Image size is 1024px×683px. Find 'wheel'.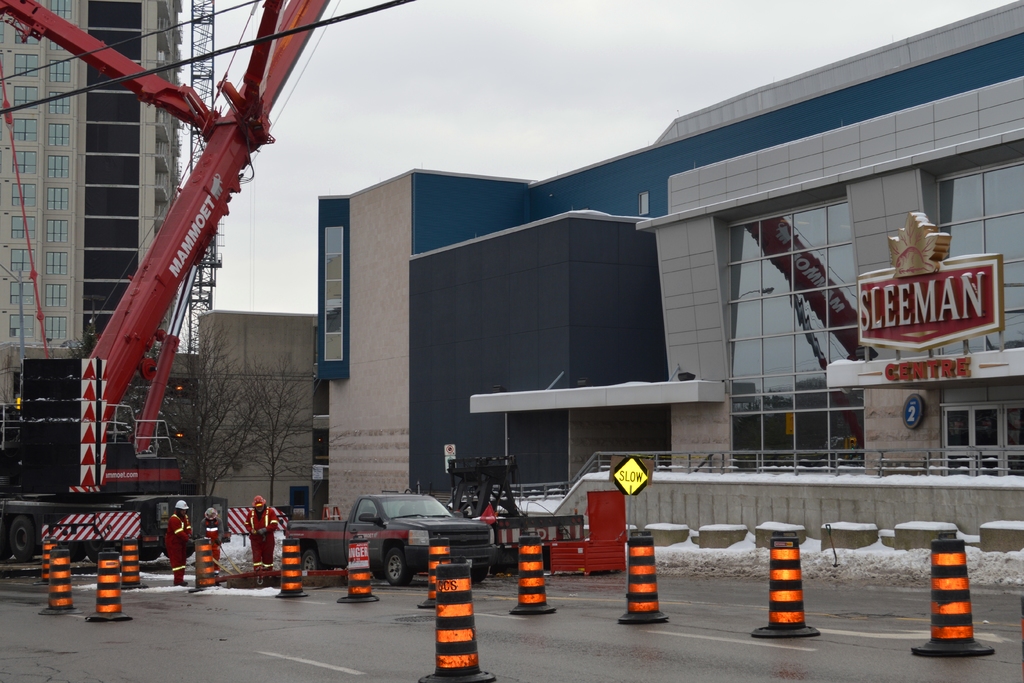
<bbox>1, 519, 11, 555</bbox>.
